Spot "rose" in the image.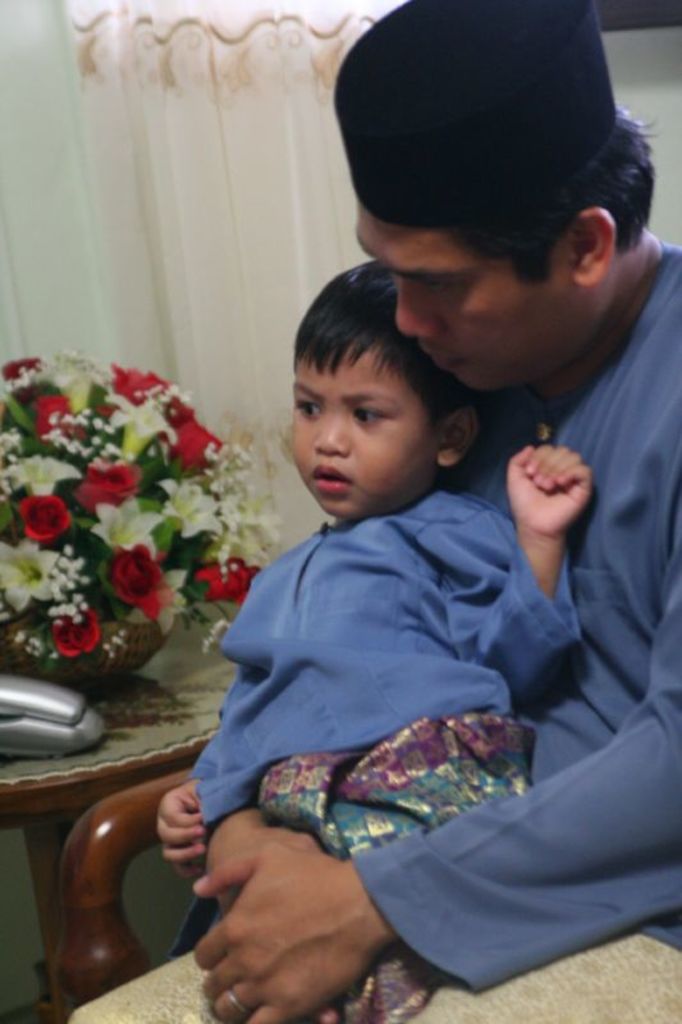
"rose" found at [x1=107, y1=362, x2=166, y2=406].
